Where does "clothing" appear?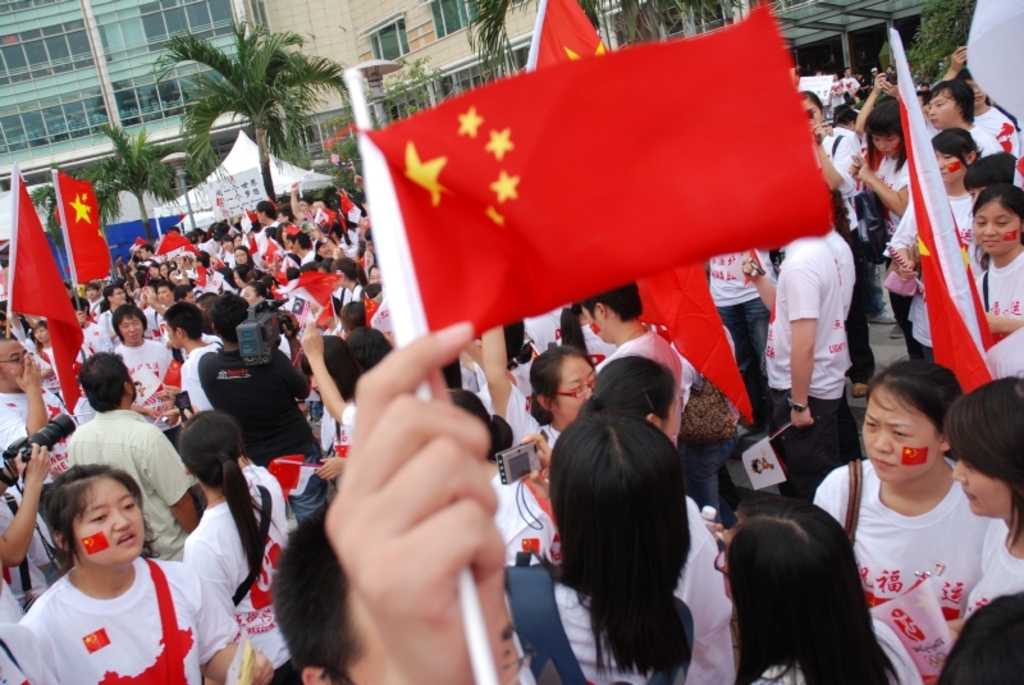
Appears at 970:239:1023:320.
